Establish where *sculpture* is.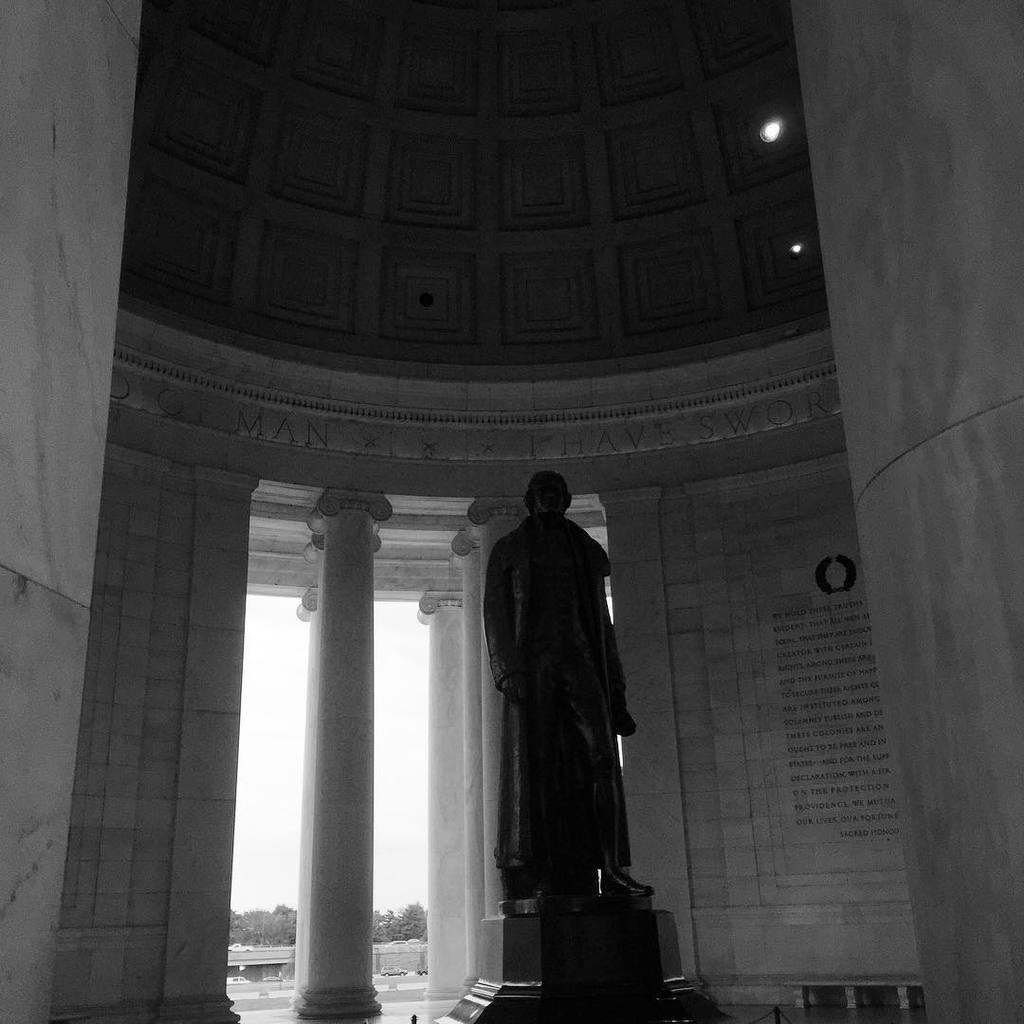
Established at (473, 465, 655, 1000).
